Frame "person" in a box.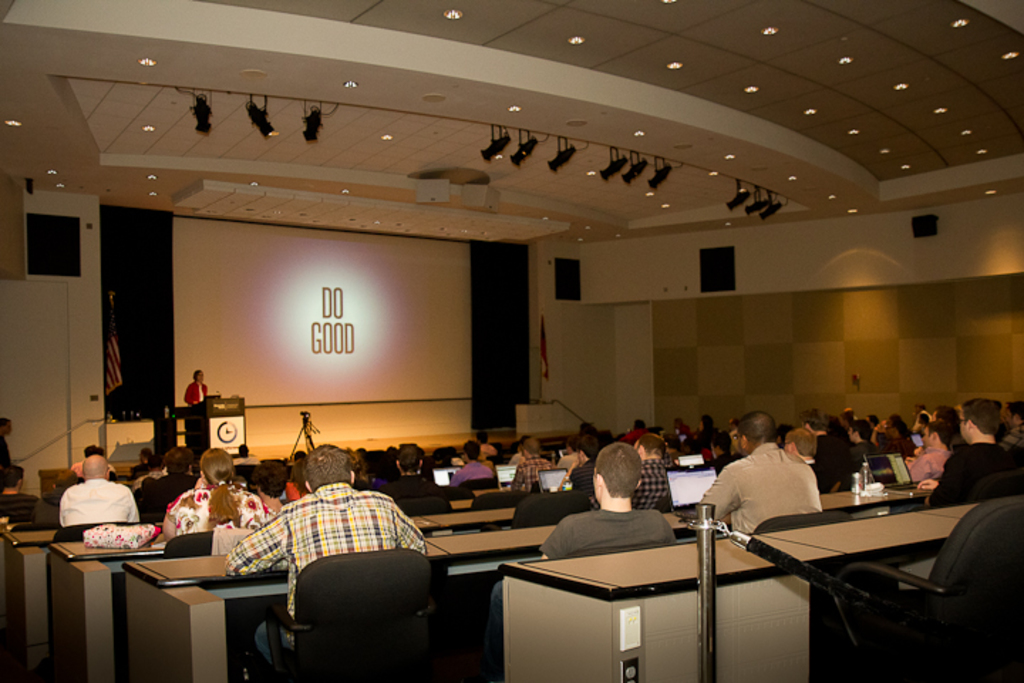
x1=61 y1=452 x2=141 y2=525.
